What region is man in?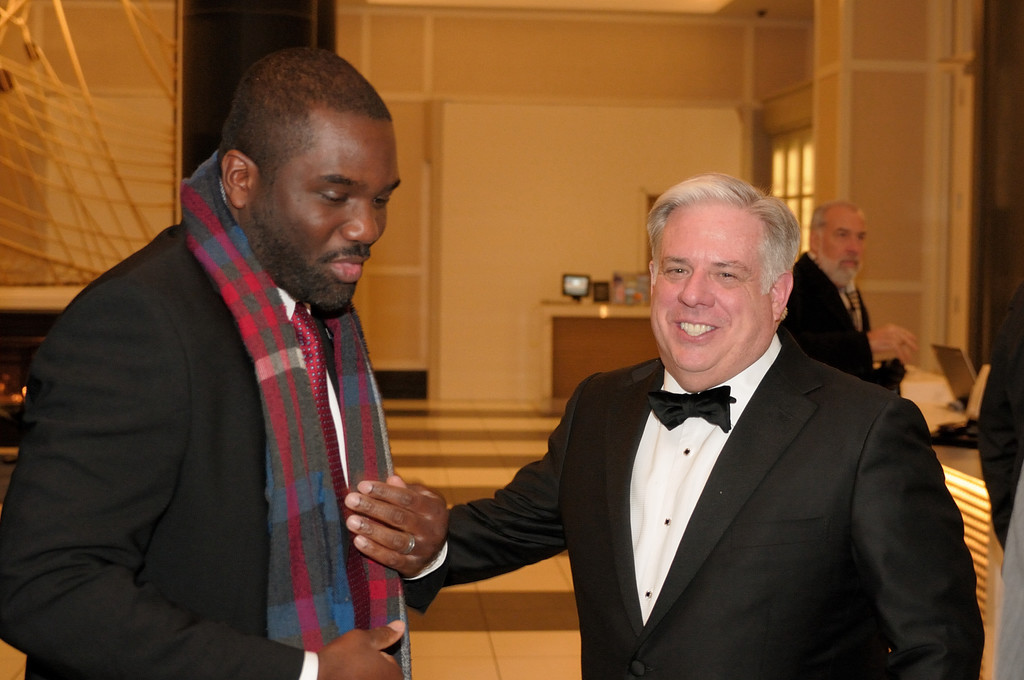
(465, 184, 970, 669).
